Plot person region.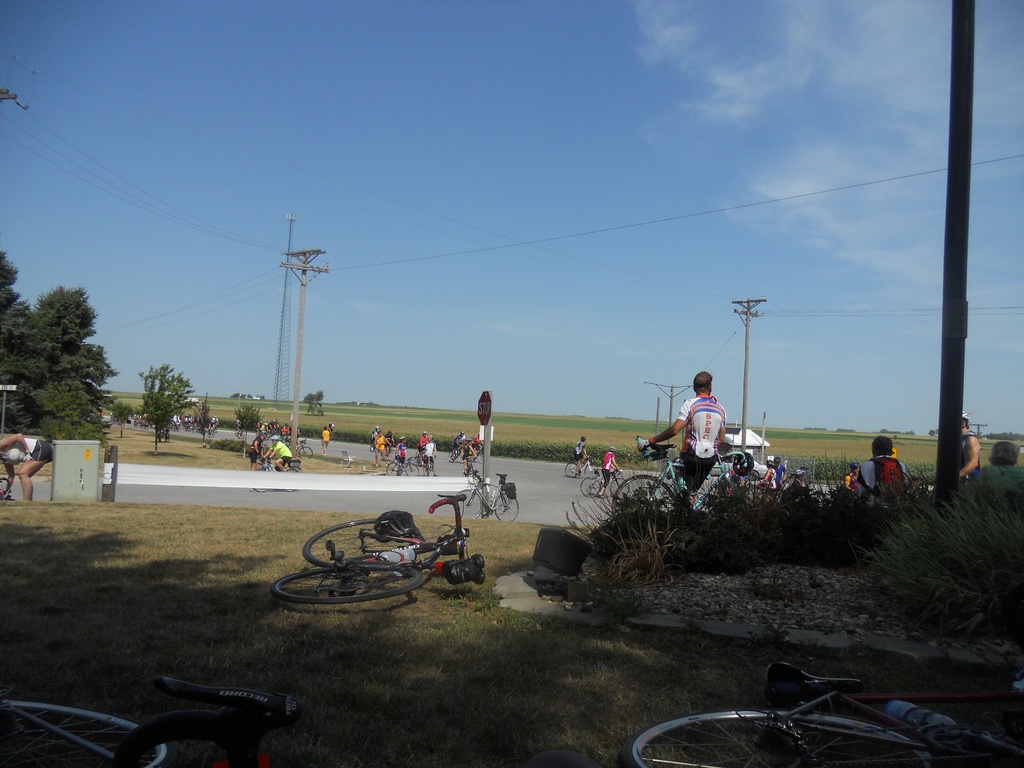
Plotted at <region>644, 365, 733, 495</region>.
